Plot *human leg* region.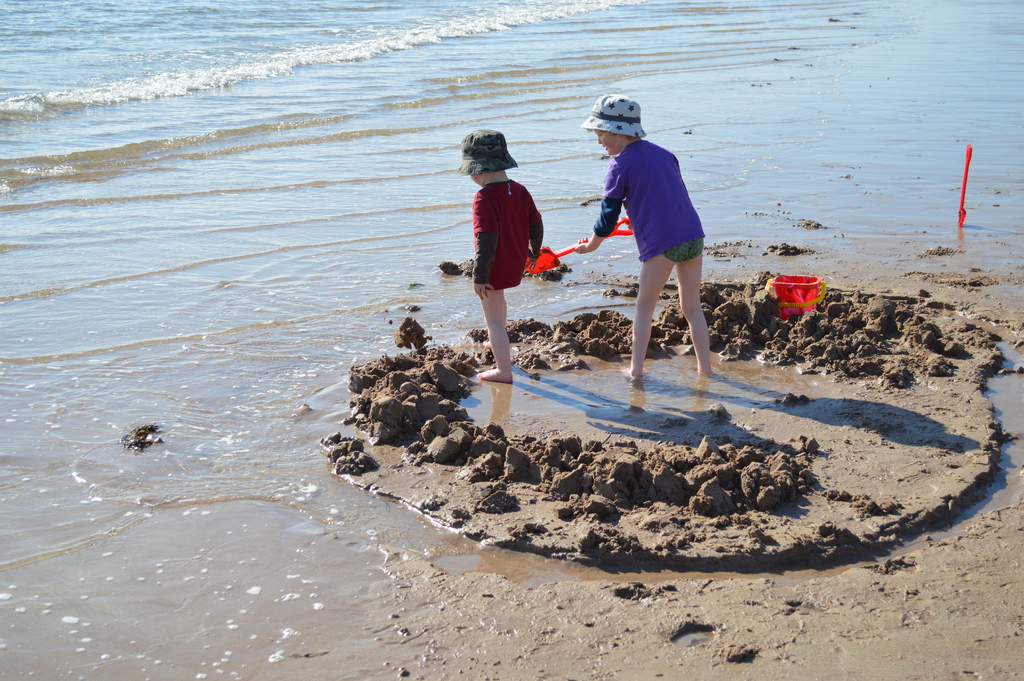
Plotted at BBox(622, 254, 672, 382).
